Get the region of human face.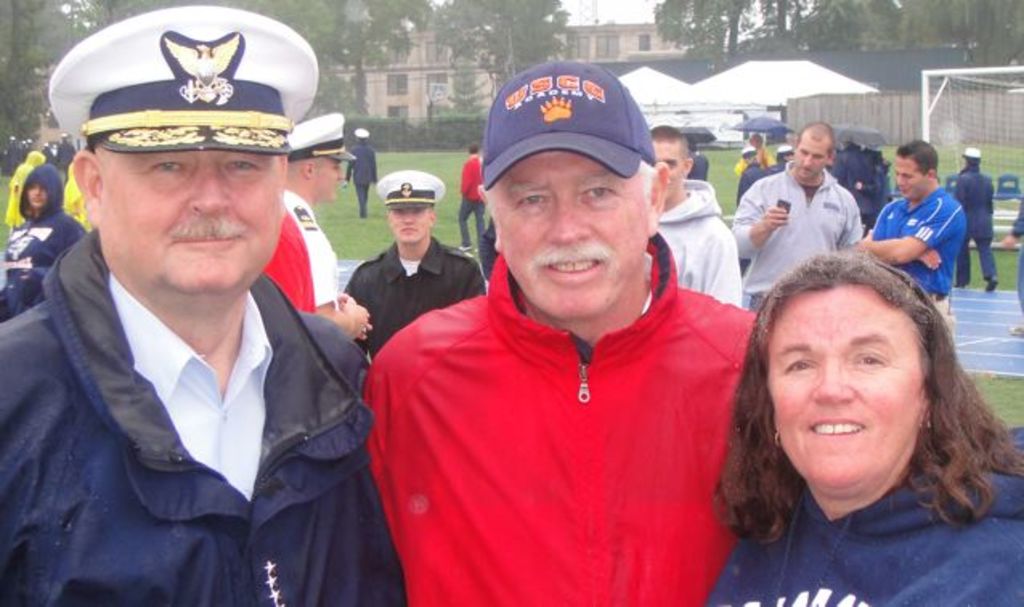
[764,289,926,483].
